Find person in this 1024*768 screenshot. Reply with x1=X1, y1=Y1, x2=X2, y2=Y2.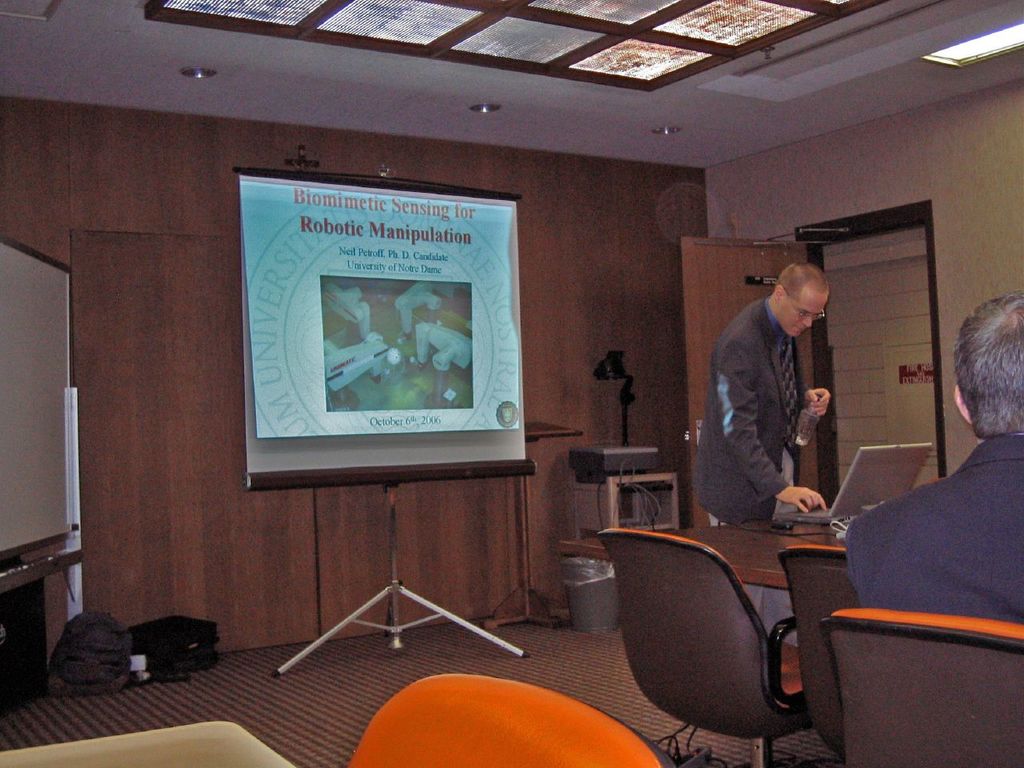
x1=700, y1=262, x2=829, y2=529.
